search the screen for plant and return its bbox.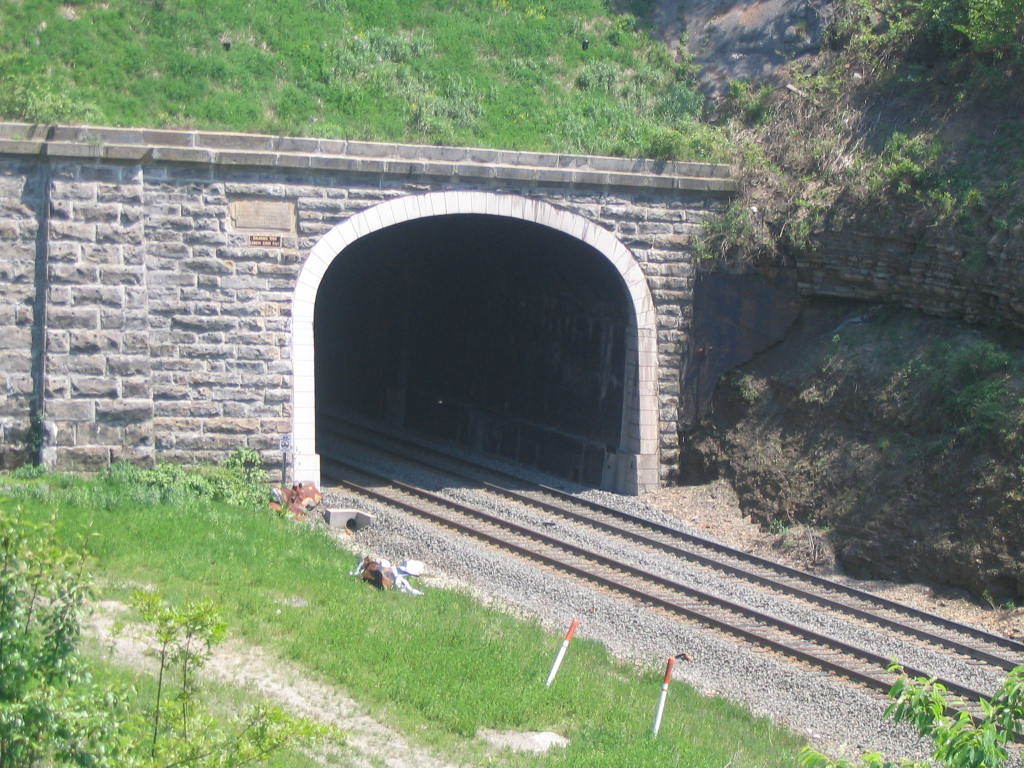
Found: <box>807,668,1023,762</box>.
